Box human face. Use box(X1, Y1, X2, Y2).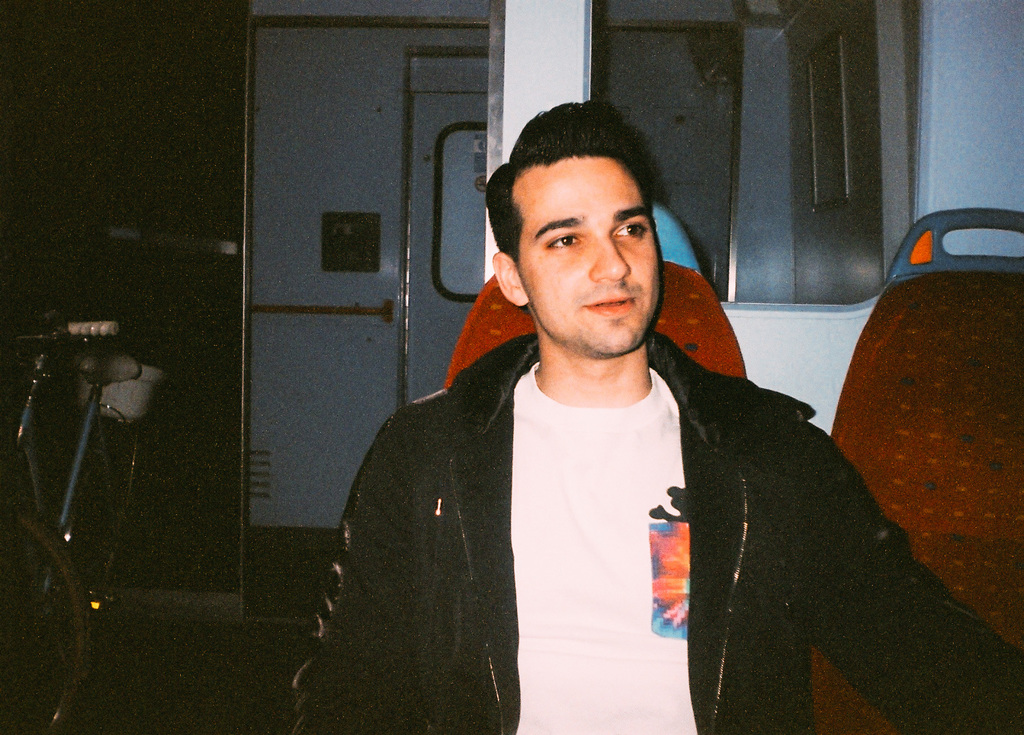
box(518, 159, 659, 354).
